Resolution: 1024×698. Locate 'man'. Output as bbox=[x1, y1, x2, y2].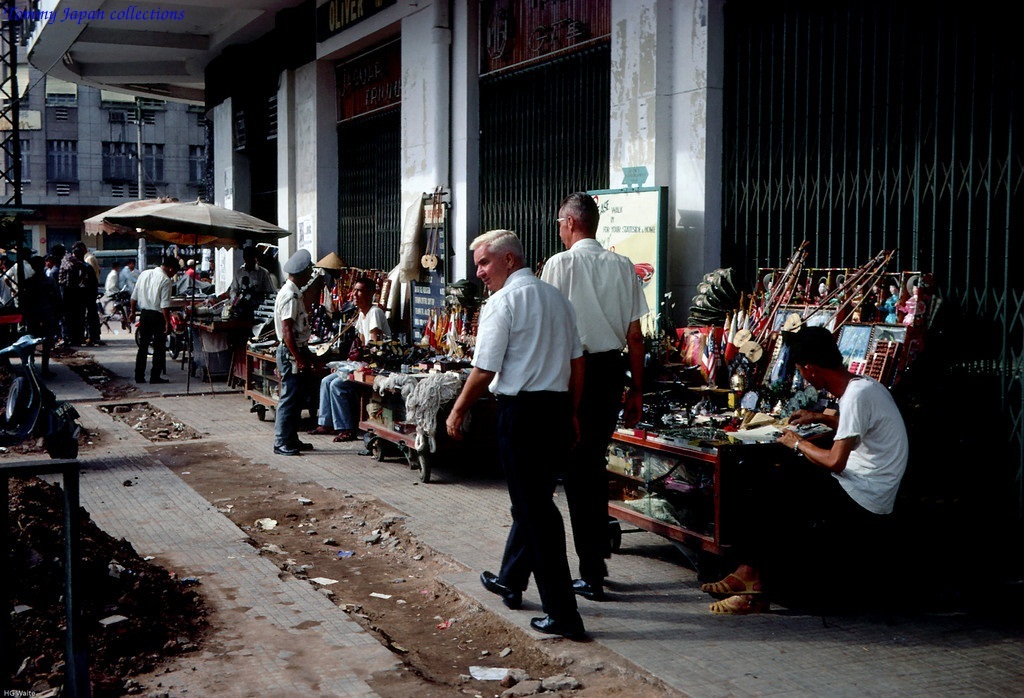
bbox=[270, 251, 320, 454].
